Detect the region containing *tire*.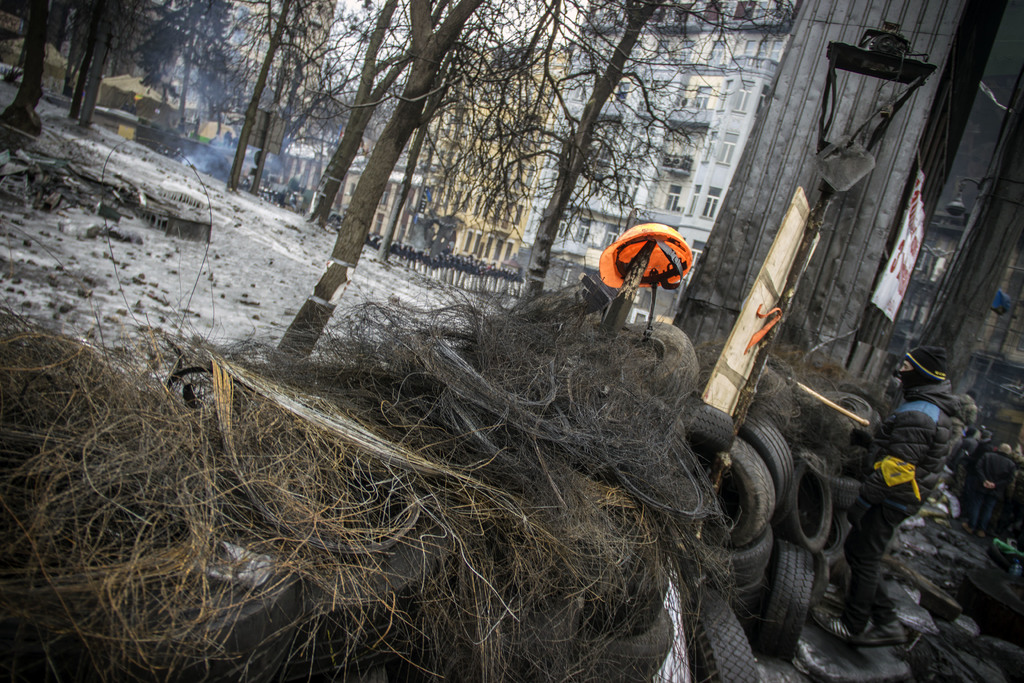
[50, 570, 305, 682].
